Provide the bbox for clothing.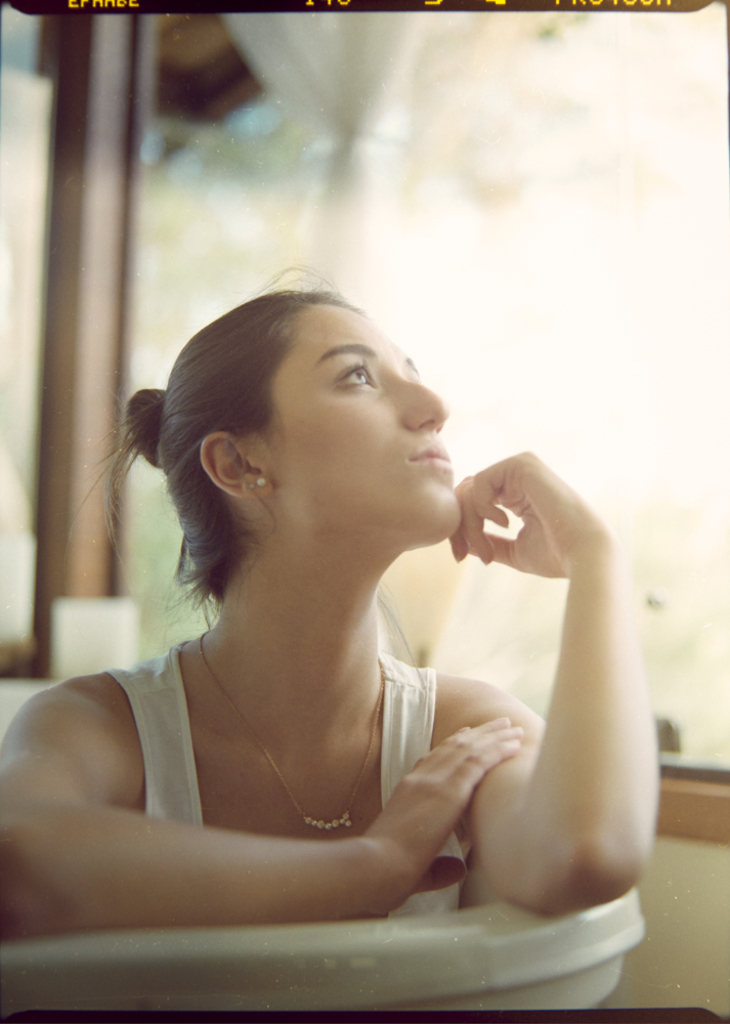
98, 632, 476, 930.
